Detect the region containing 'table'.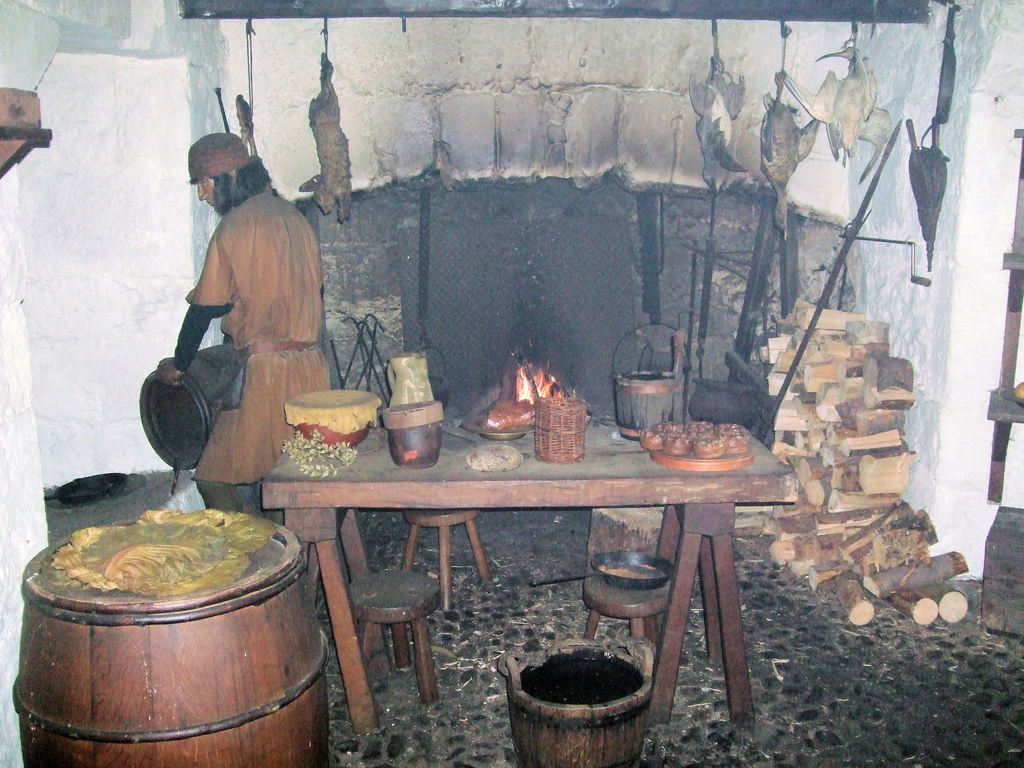
bbox=(237, 387, 773, 707).
